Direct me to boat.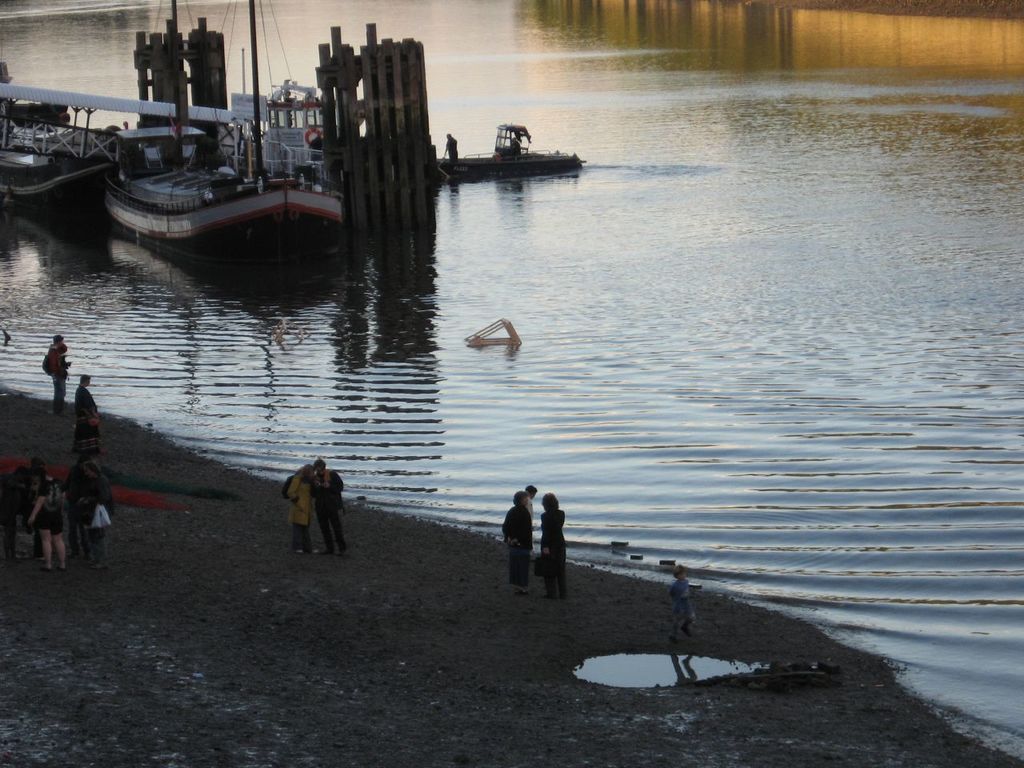
Direction: l=75, t=121, r=381, b=246.
